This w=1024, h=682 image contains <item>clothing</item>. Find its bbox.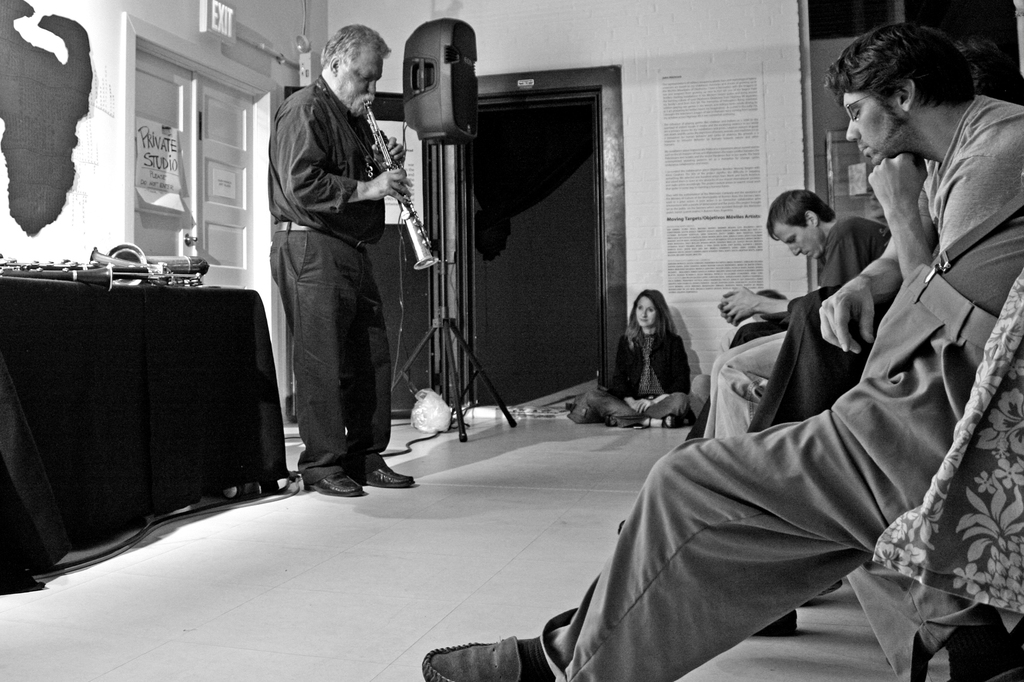
select_region(684, 316, 789, 441).
